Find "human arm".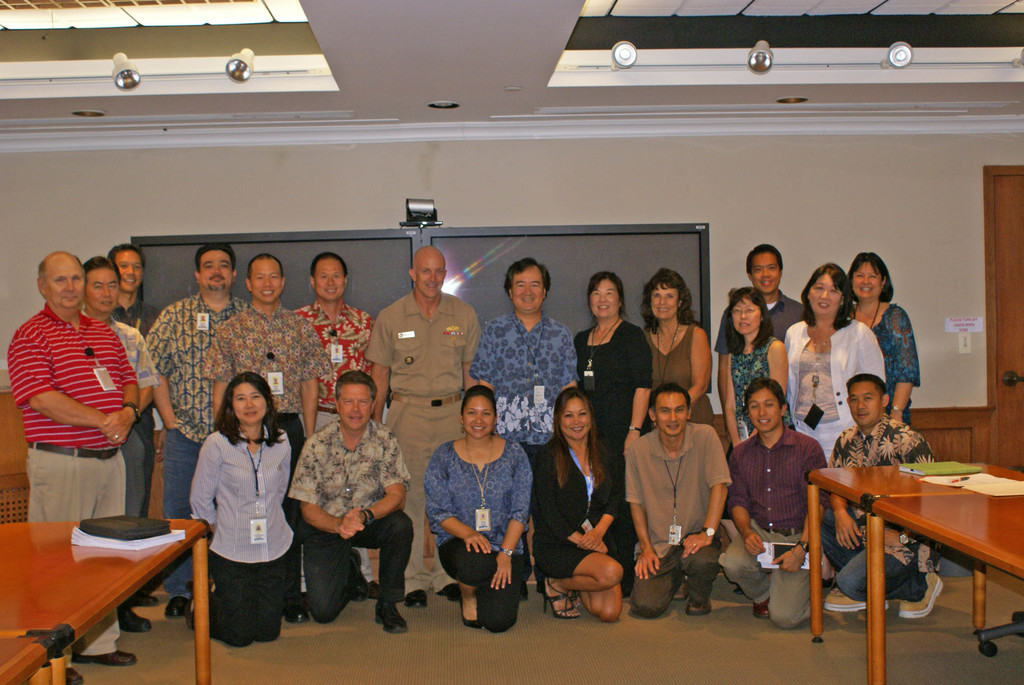
Rect(573, 442, 631, 552).
